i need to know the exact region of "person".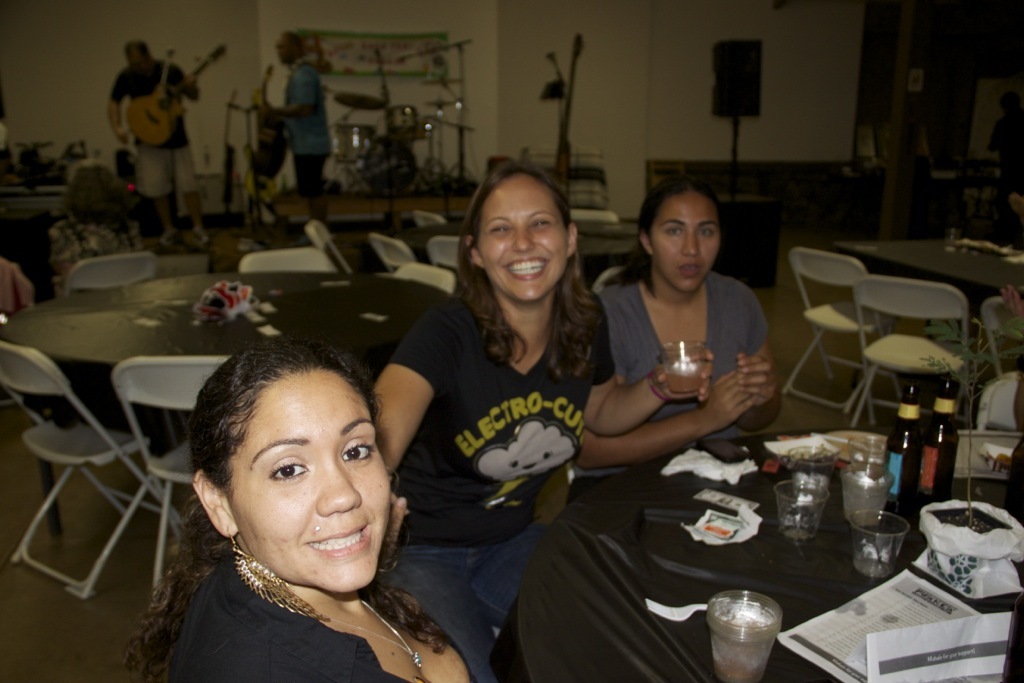
Region: 267:32:339:192.
